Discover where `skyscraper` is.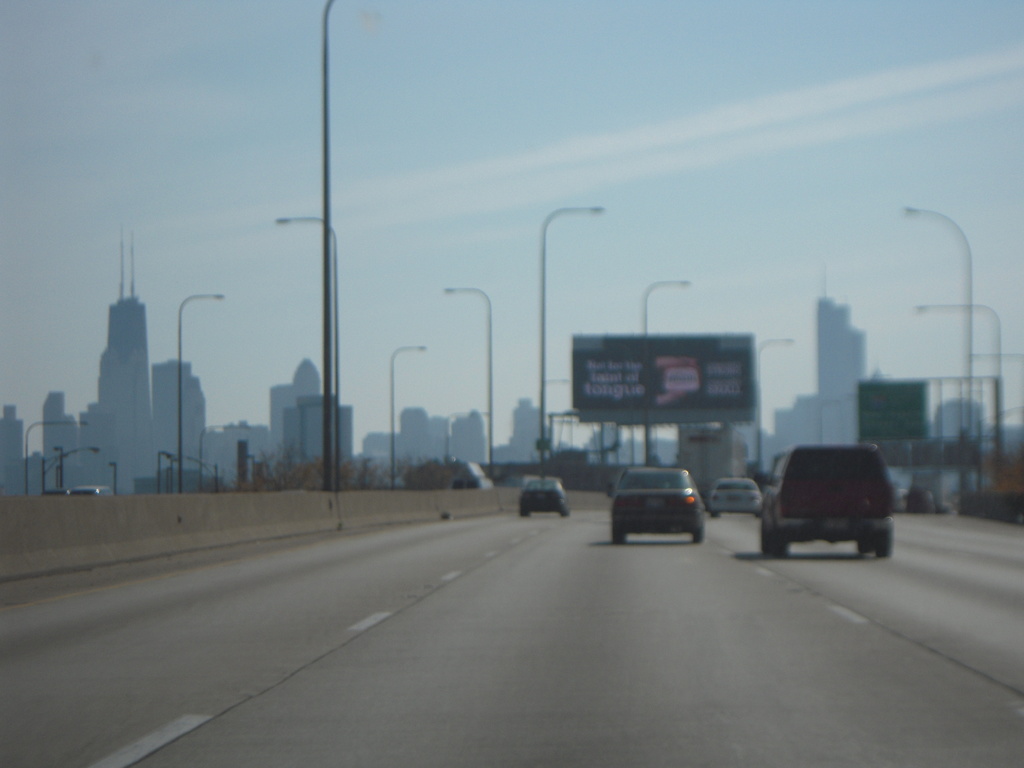
Discovered at x1=81 y1=230 x2=158 y2=474.
